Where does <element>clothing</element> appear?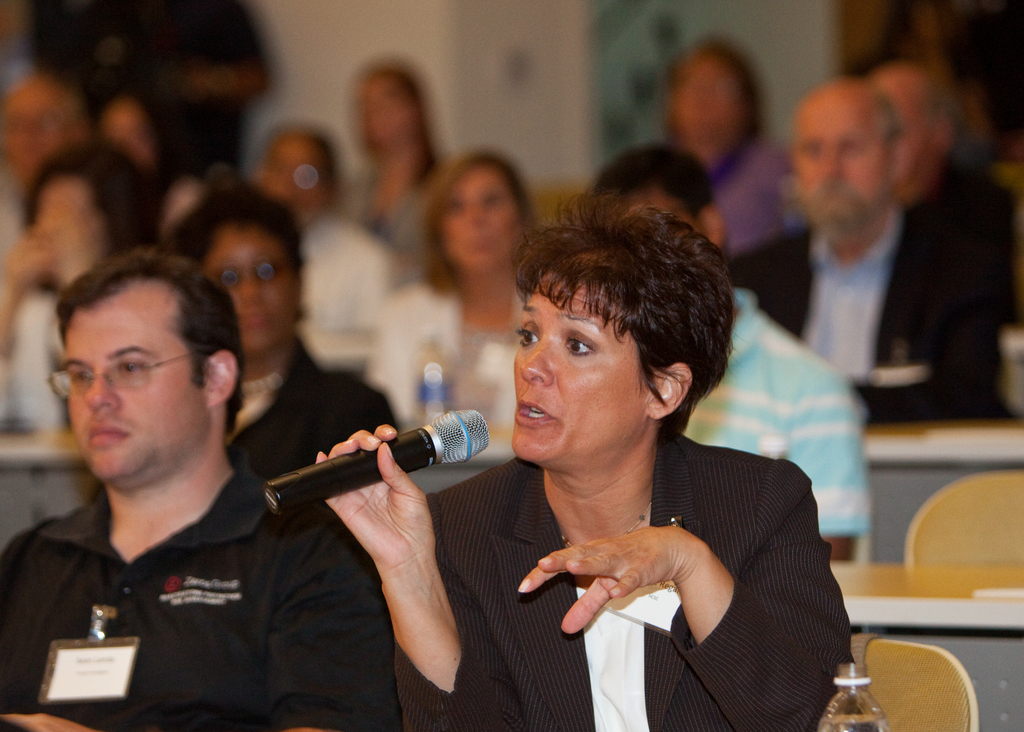
Appears at x1=0, y1=391, x2=382, y2=715.
